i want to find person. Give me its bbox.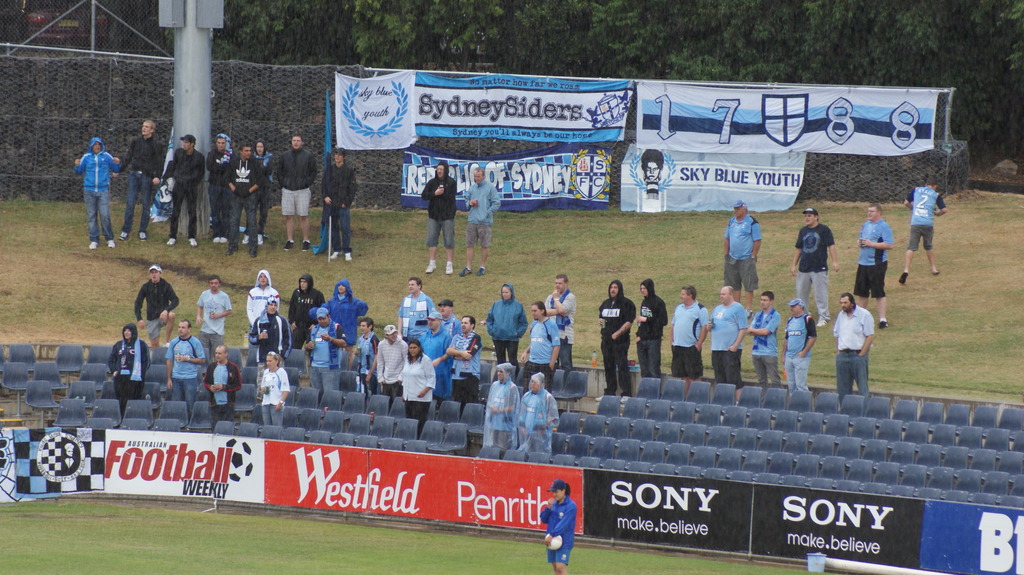
box=[597, 280, 639, 404].
